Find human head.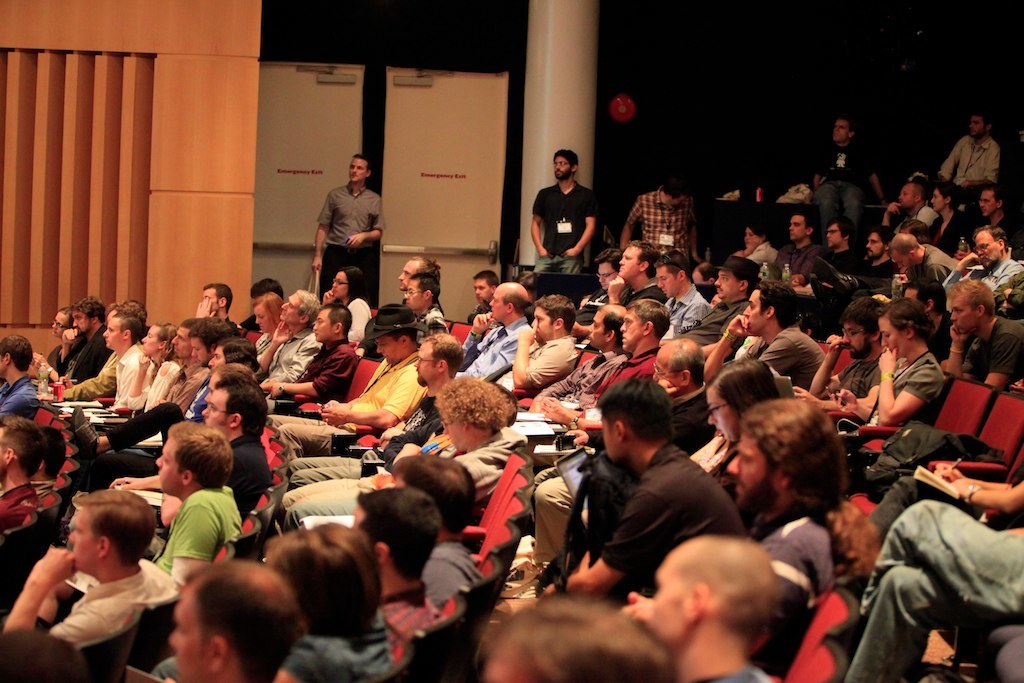
[left=586, top=302, right=626, bottom=349].
